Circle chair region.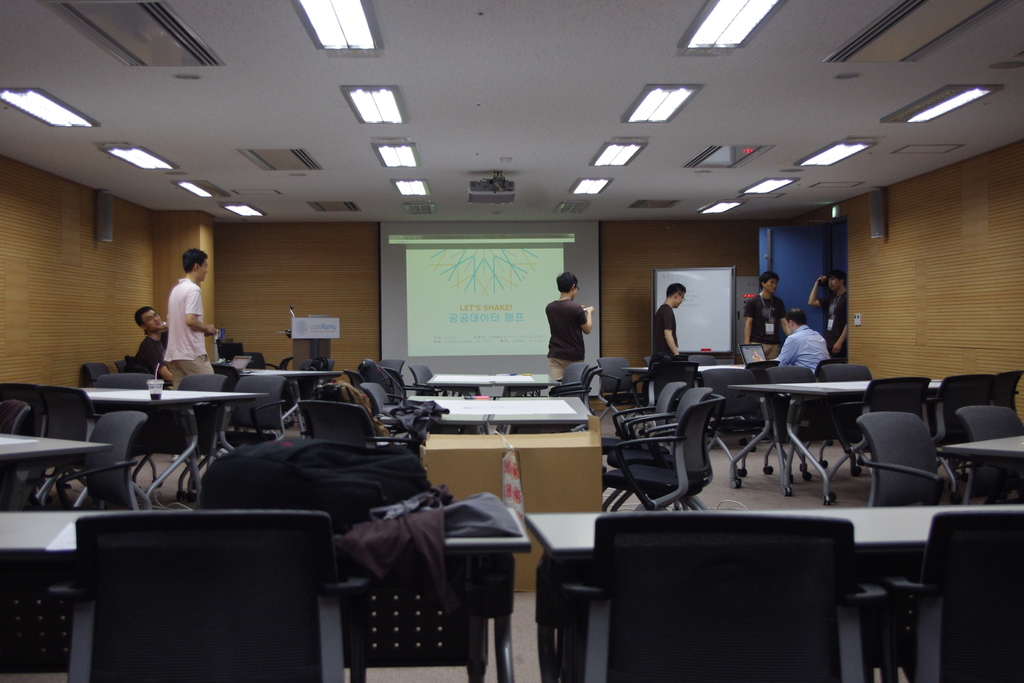
Region: bbox(600, 381, 682, 451).
